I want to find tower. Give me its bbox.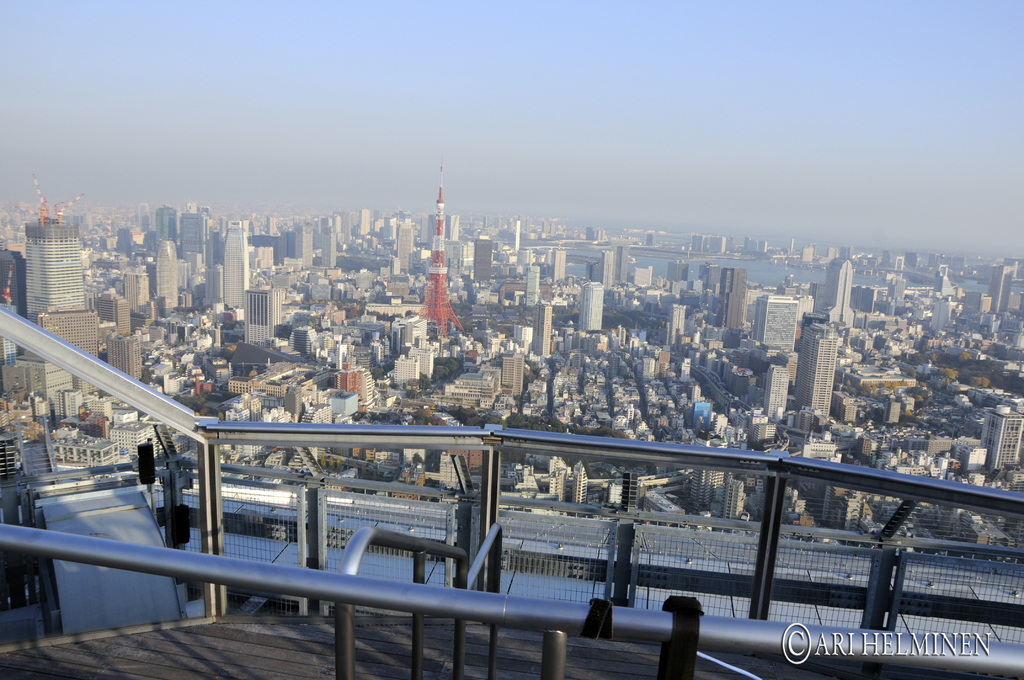
box(292, 323, 312, 357).
